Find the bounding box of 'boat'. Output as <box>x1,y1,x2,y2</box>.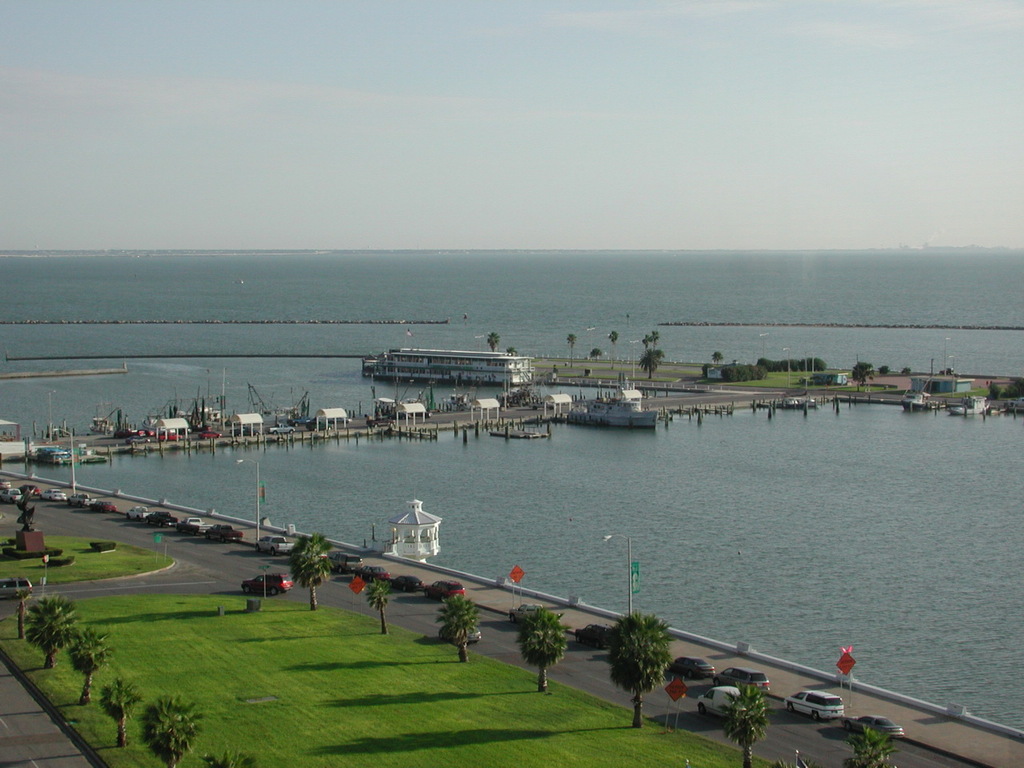
<box>87,413,117,436</box>.
